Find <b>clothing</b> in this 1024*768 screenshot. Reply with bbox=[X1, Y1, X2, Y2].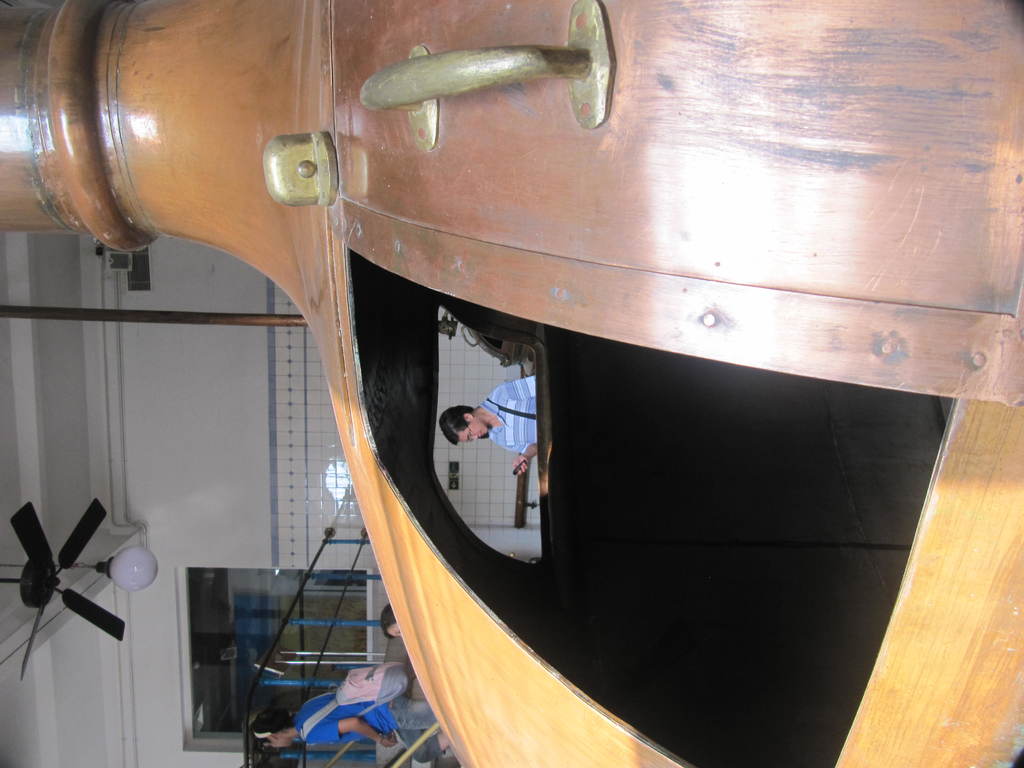
bbox=[454, 371, 543, 483].
